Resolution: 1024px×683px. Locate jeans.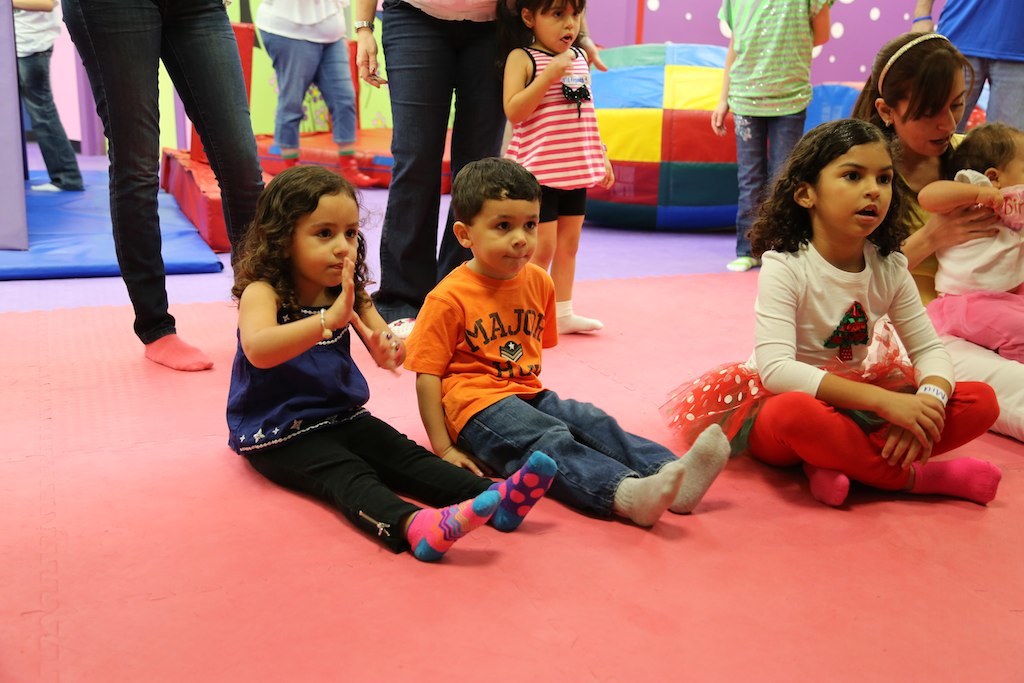
[left=546, top=181, right=598, bottom=230].
